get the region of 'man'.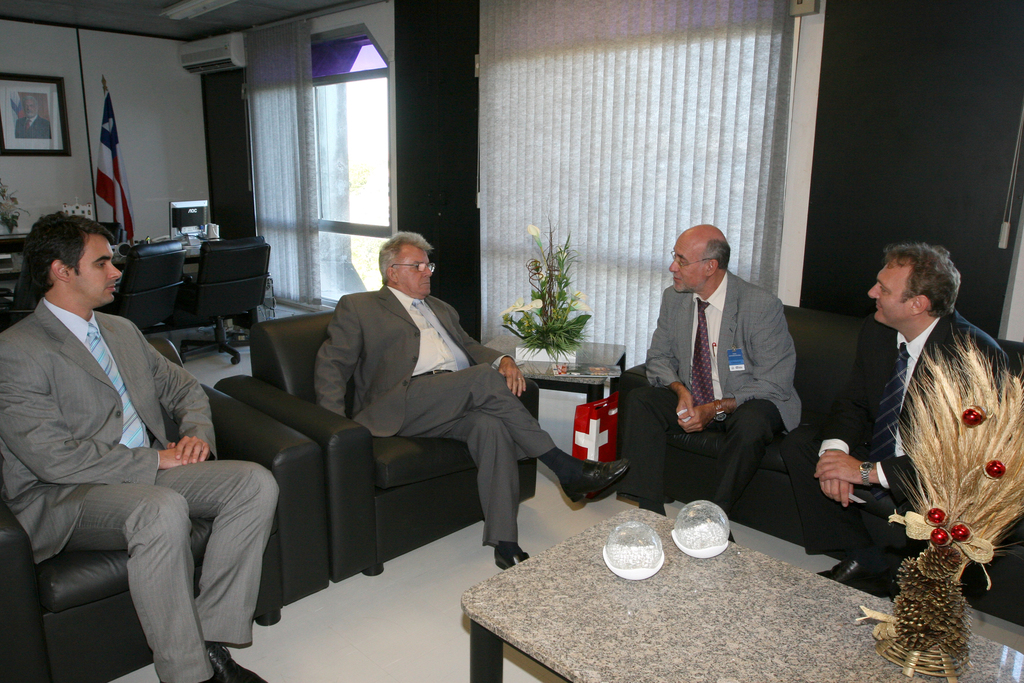
BBox(14, 95, 54, 139).
